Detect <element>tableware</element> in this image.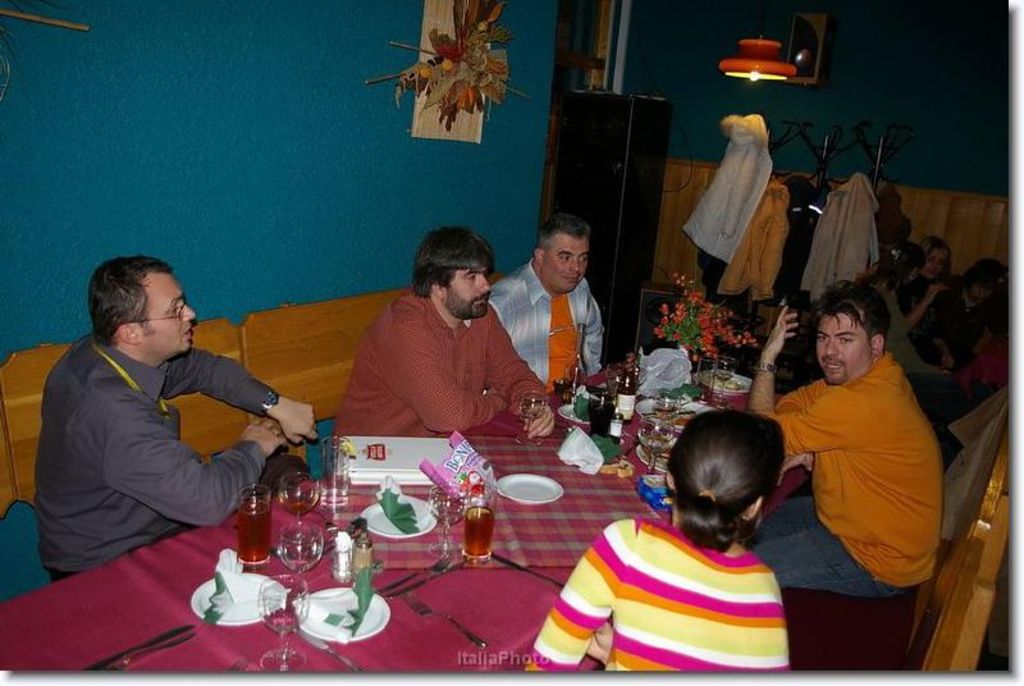
Detection: (273,470,323,527).
